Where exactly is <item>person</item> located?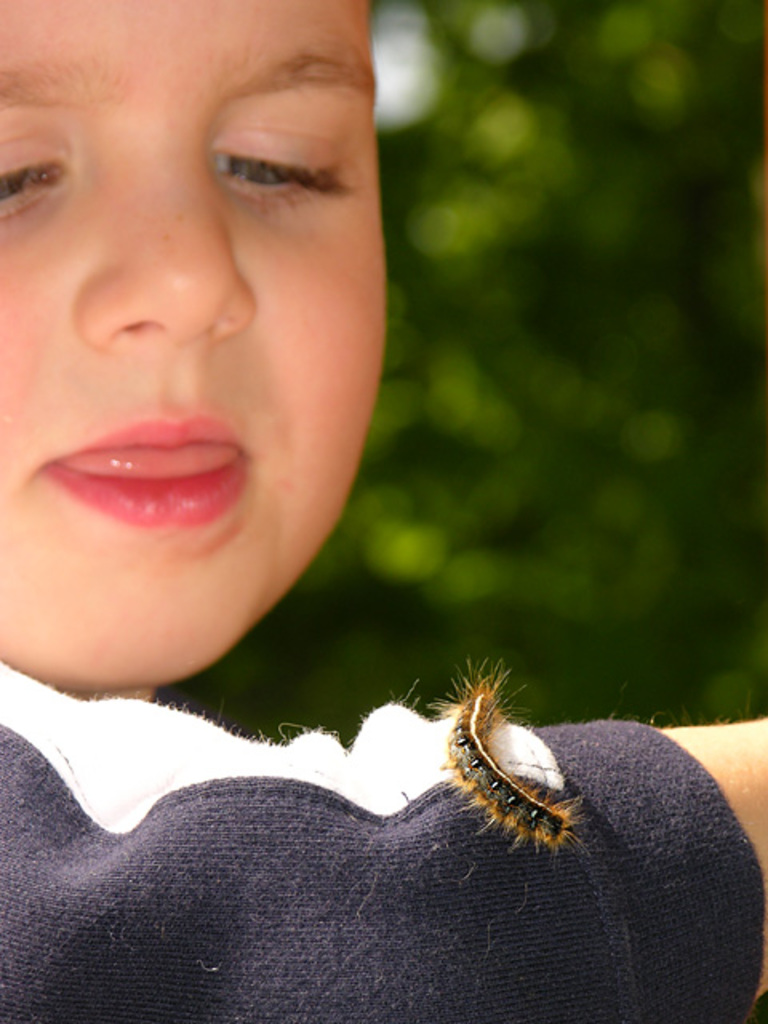
Its bounding box is (0,0,766,1022).
